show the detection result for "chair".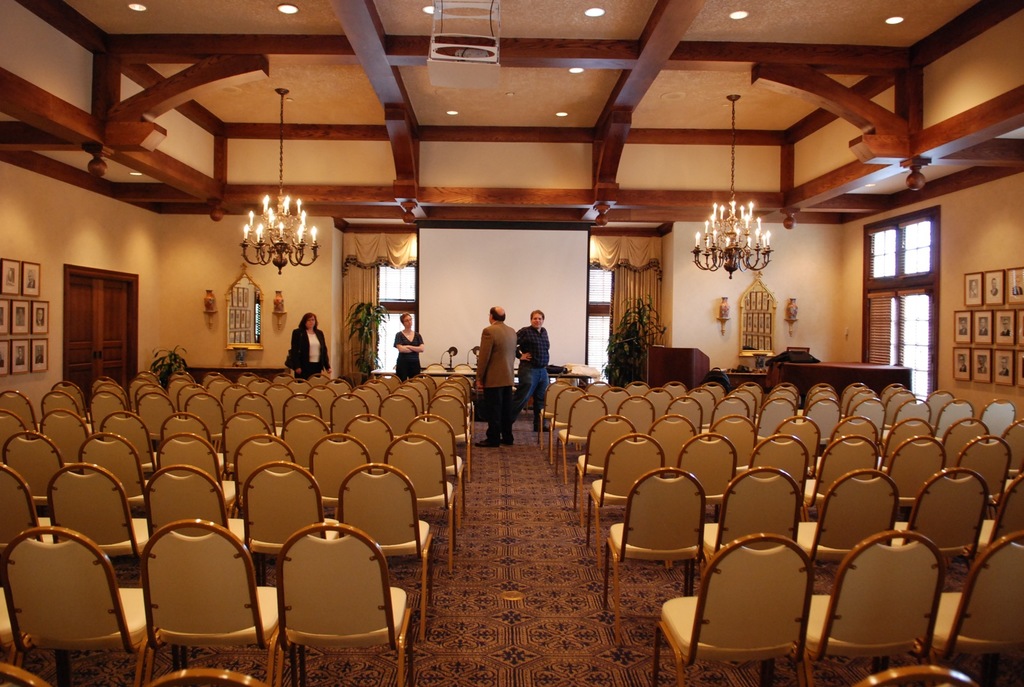
locate(2, 459, 49, 543).
